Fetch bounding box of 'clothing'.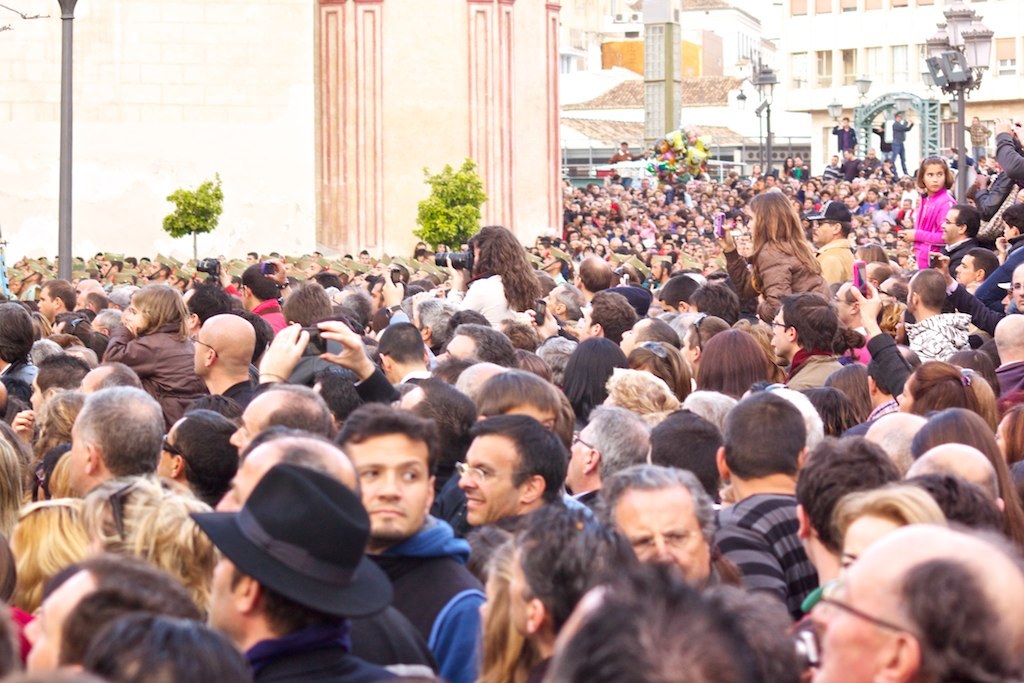
Bbox: crop(718, 246, 834, 323).
